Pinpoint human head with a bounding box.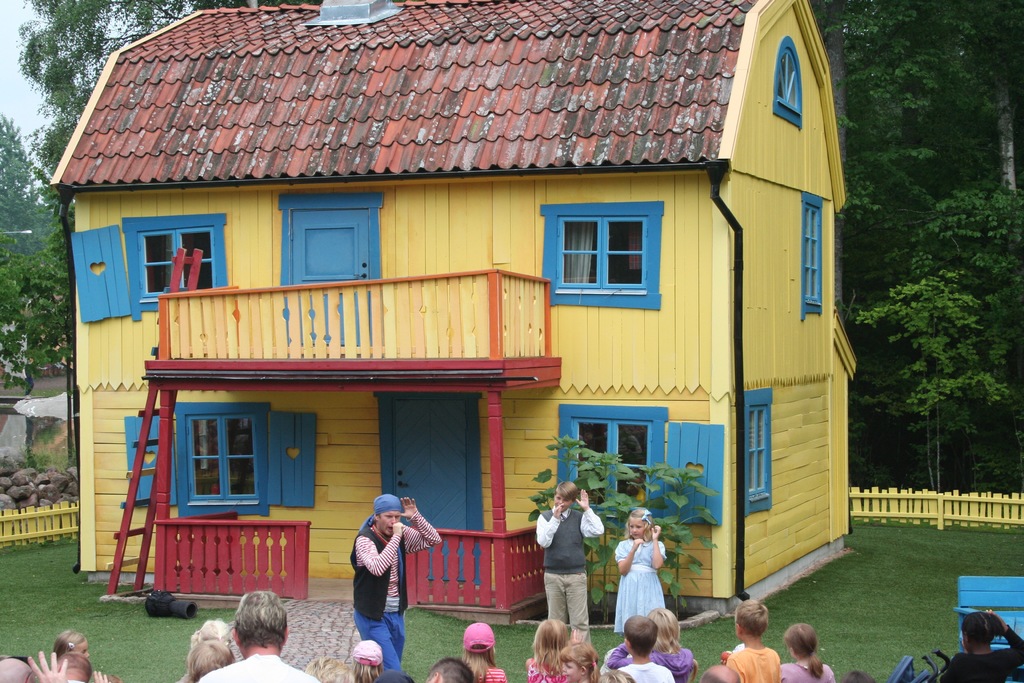
box(699, 664, 741, 682).
